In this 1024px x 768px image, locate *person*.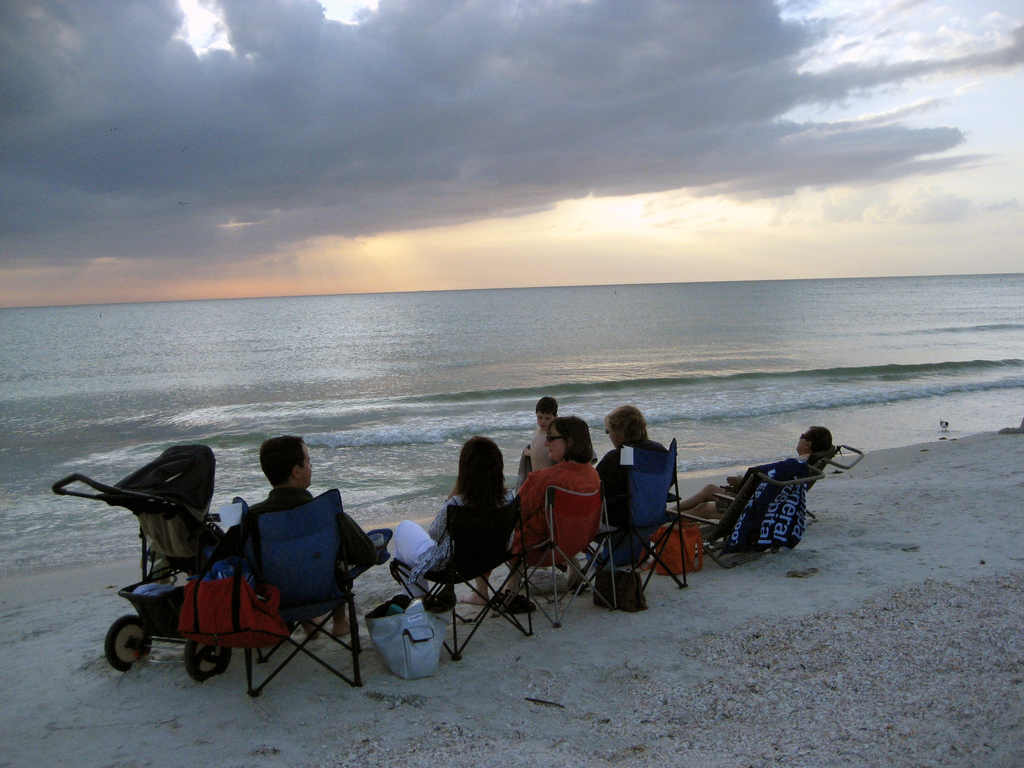
Bounding box: 227,440,372,639.
